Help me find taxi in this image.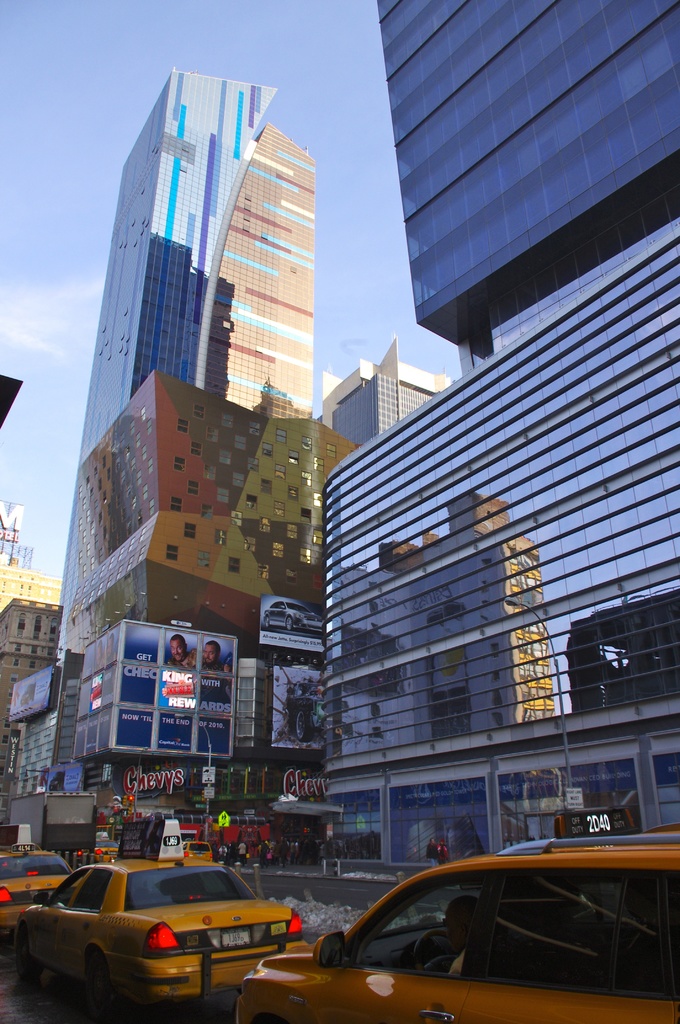
Found it: bbox=(10, 856, 315, 1011).
